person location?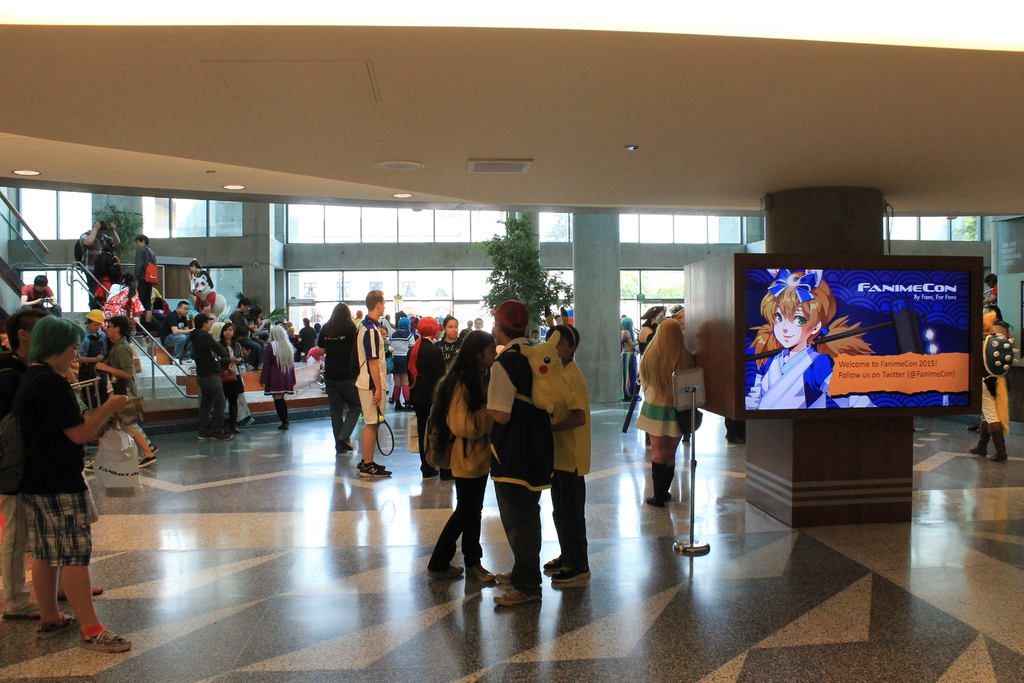
x1=984 y1=272 x2=996 y2=305
